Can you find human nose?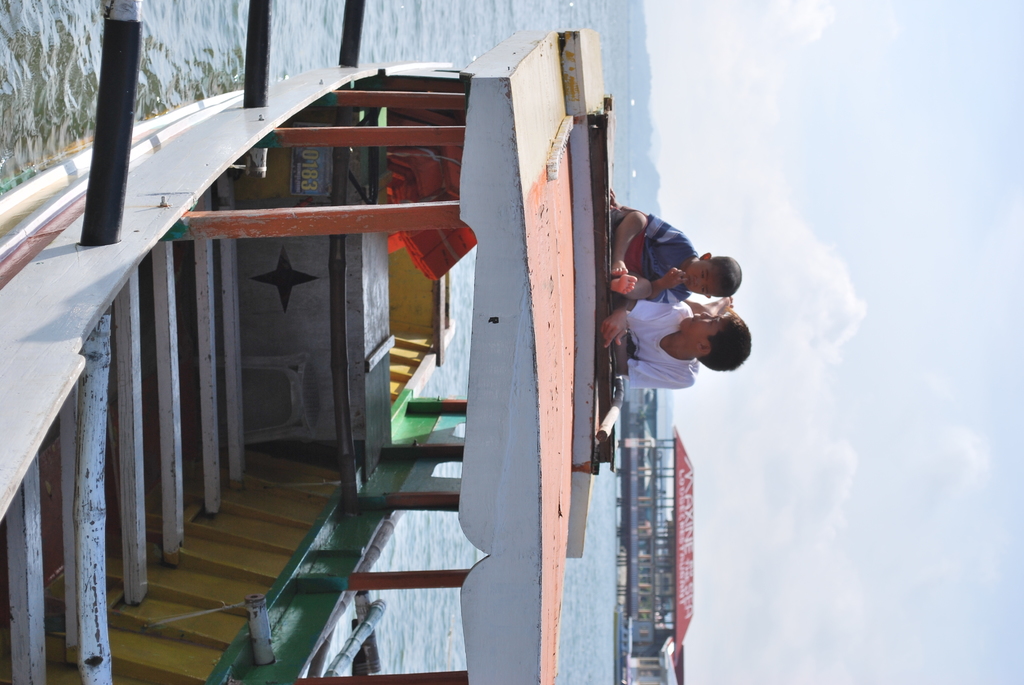
Yes, bounding box: box(695, 278, 705, 289).
